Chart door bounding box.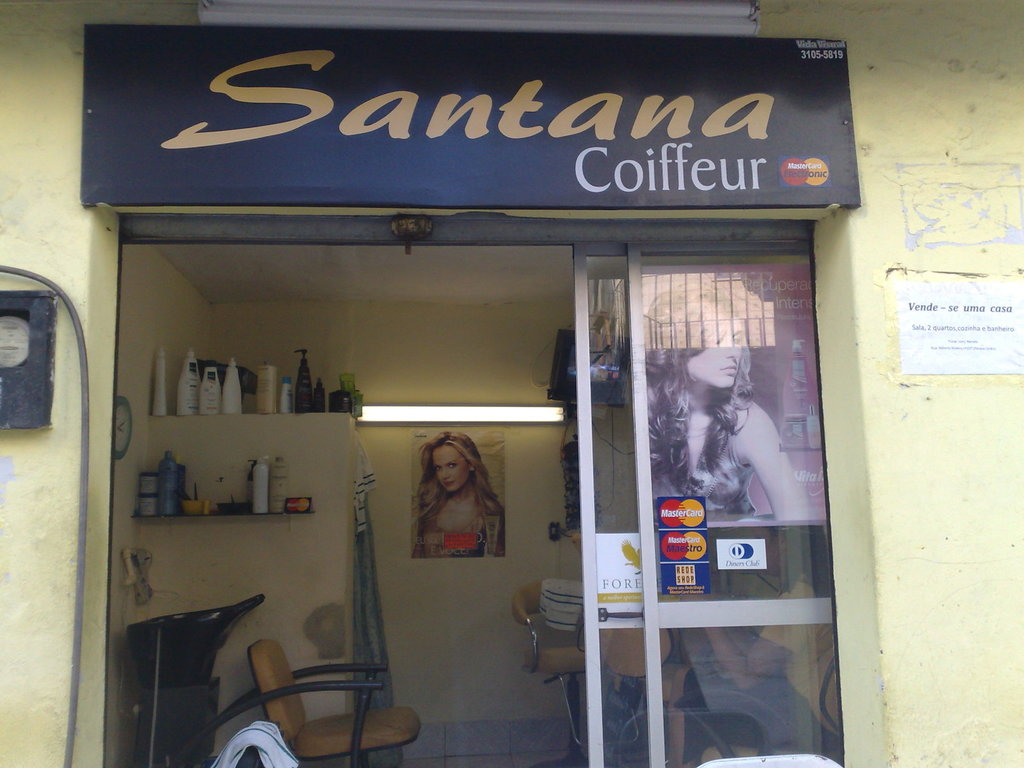
Charted: x1=575 y1=246 x2=835 y2=767.
